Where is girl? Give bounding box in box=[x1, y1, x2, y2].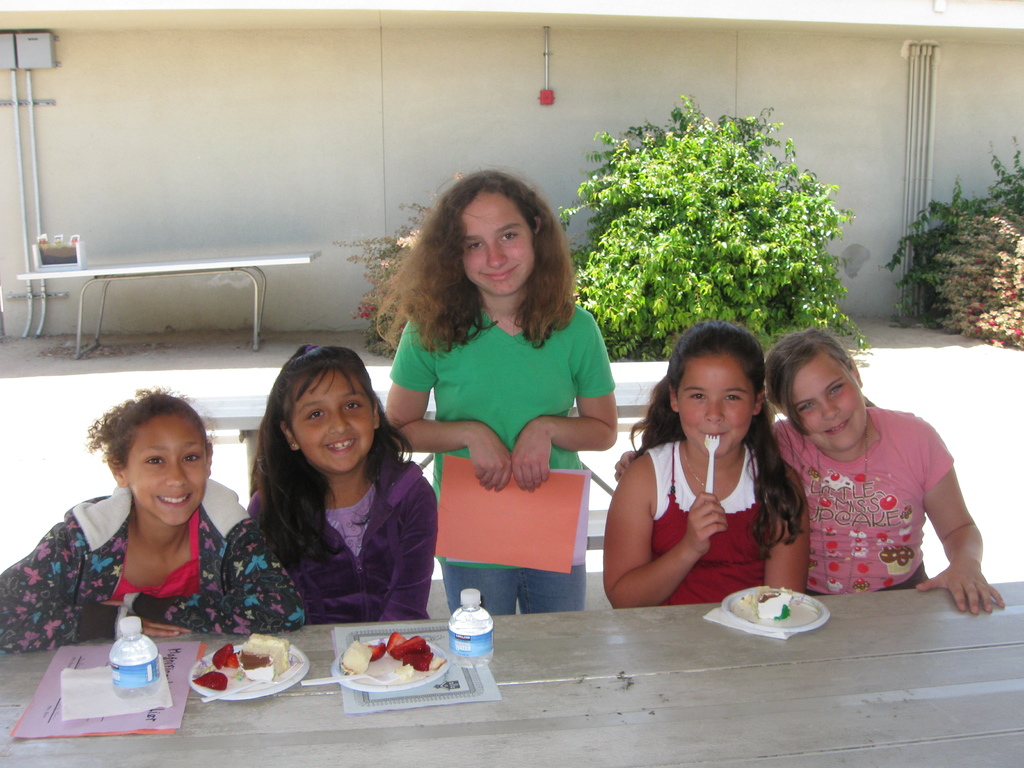
box=[374, 164, 616, 614].
